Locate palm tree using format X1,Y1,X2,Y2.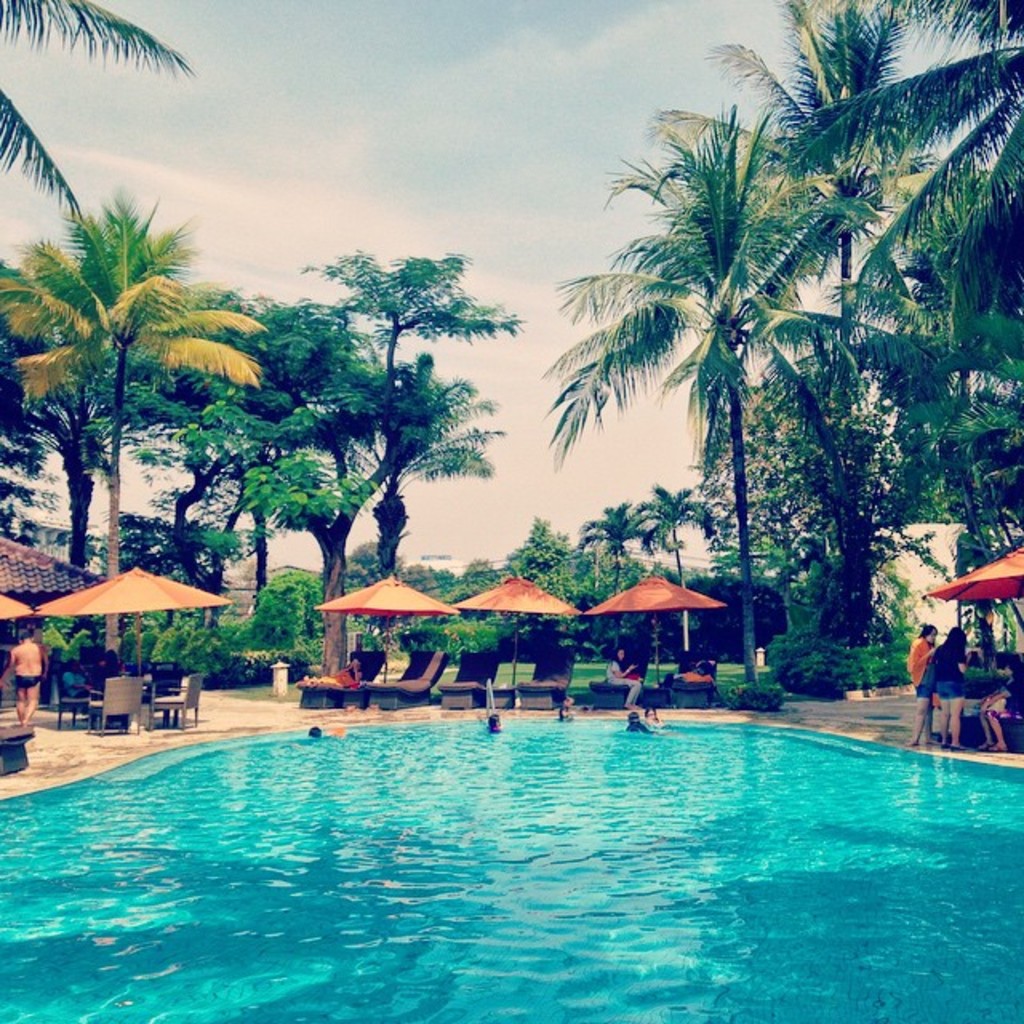
158,358,374,547.
